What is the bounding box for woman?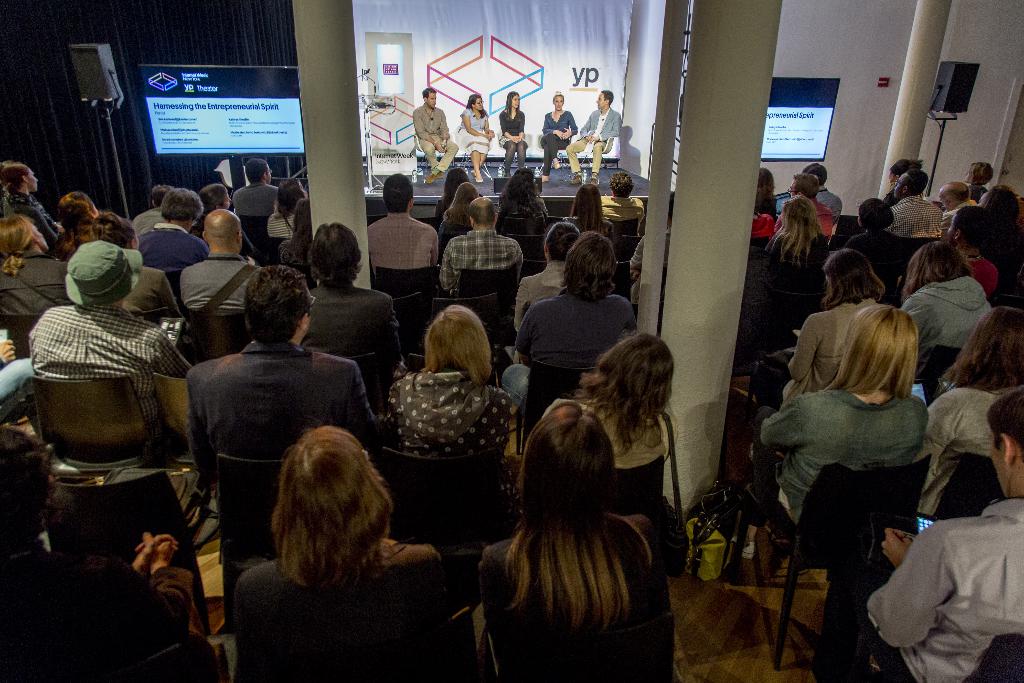
BBox(895, 240, 993, 382).
